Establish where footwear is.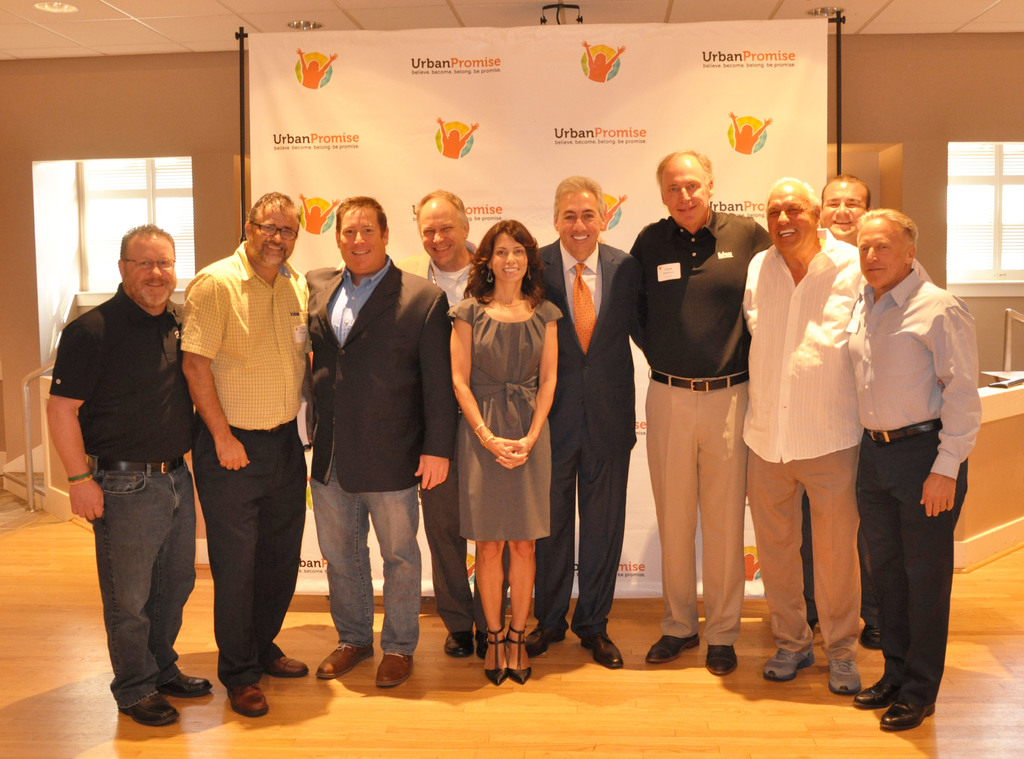
Established at 828/655/863/698.
